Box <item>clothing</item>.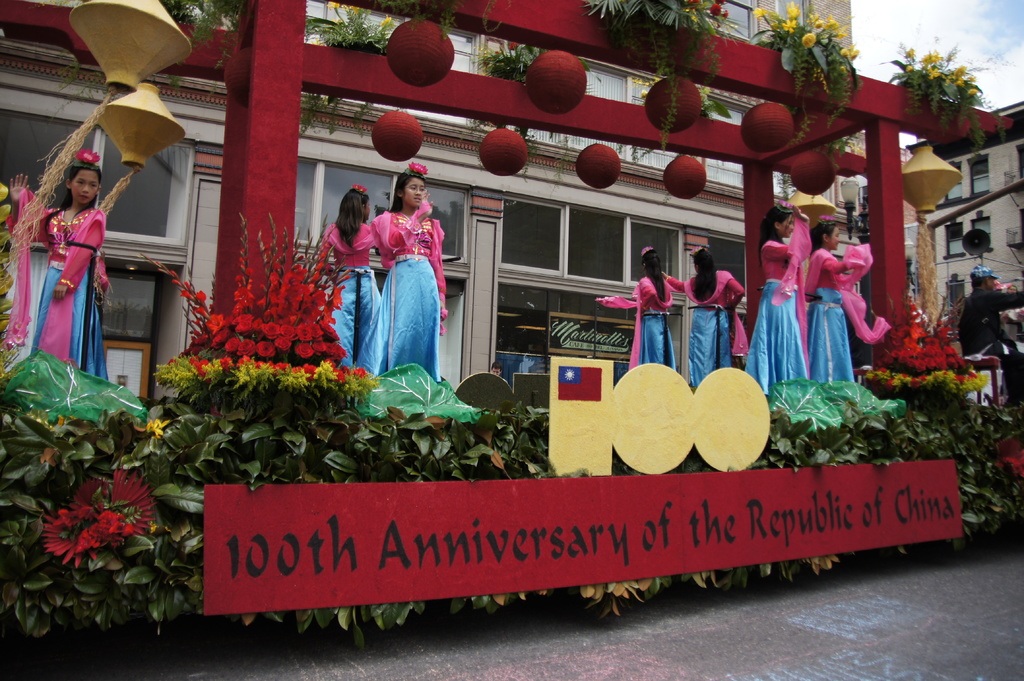
<region>806, 249, 865, 388</region>.
